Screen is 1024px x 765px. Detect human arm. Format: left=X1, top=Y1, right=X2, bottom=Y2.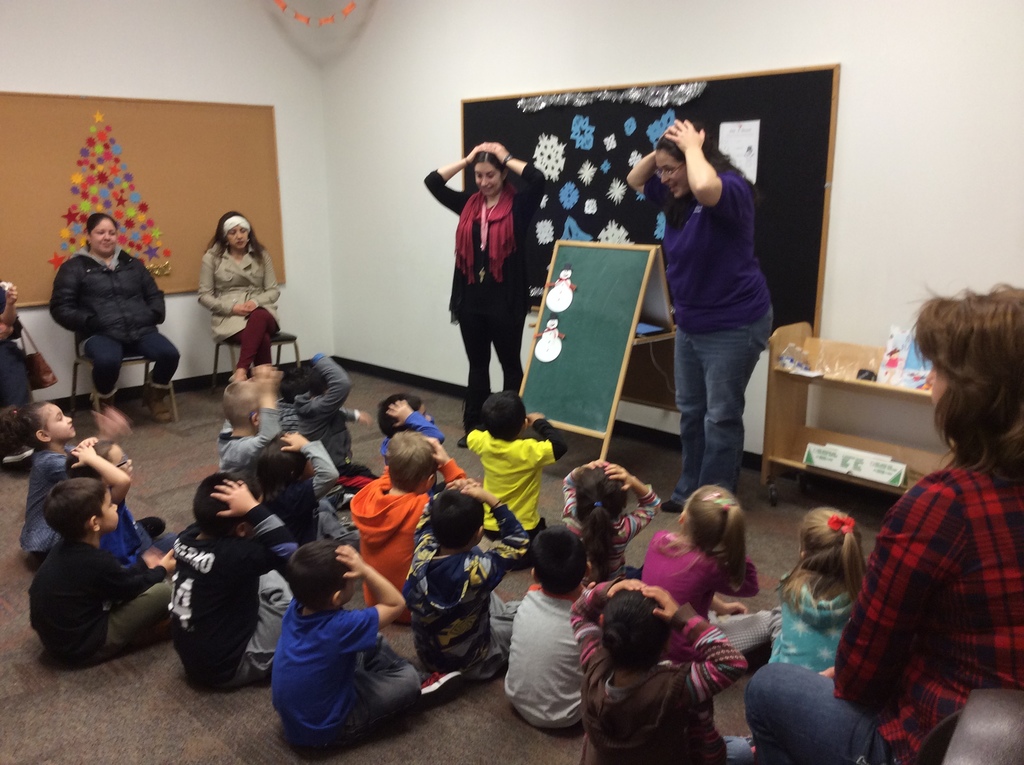
left=525, top=406, right=570, bottom=465.
